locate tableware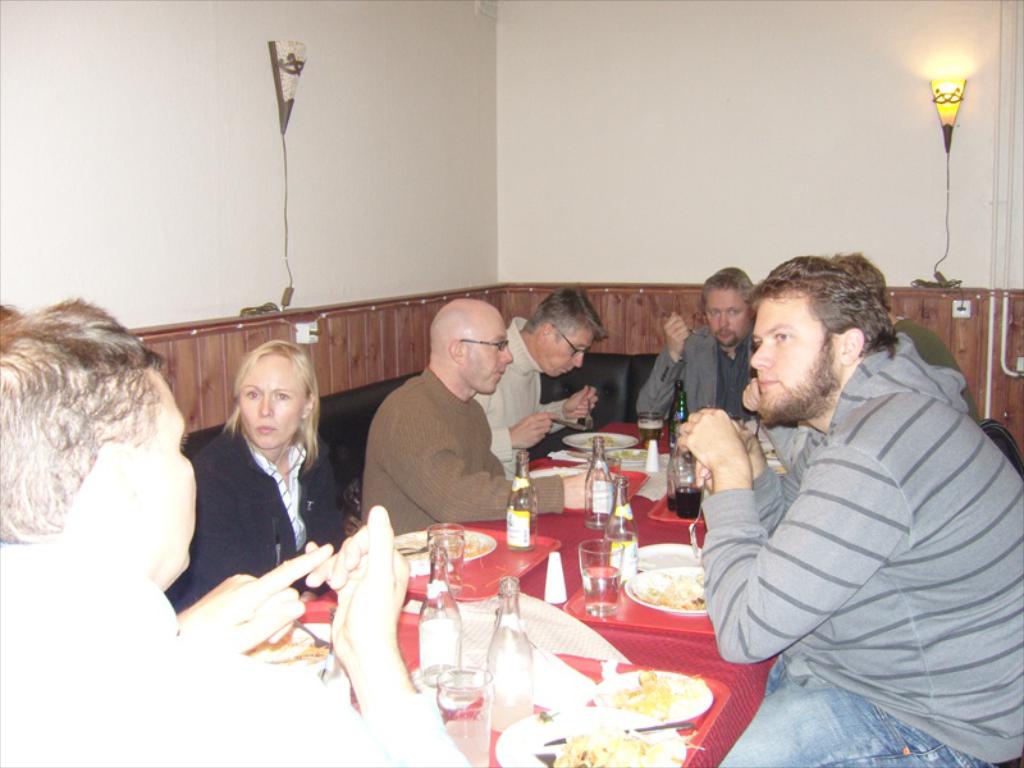
box(388, 526, 492, 567)
